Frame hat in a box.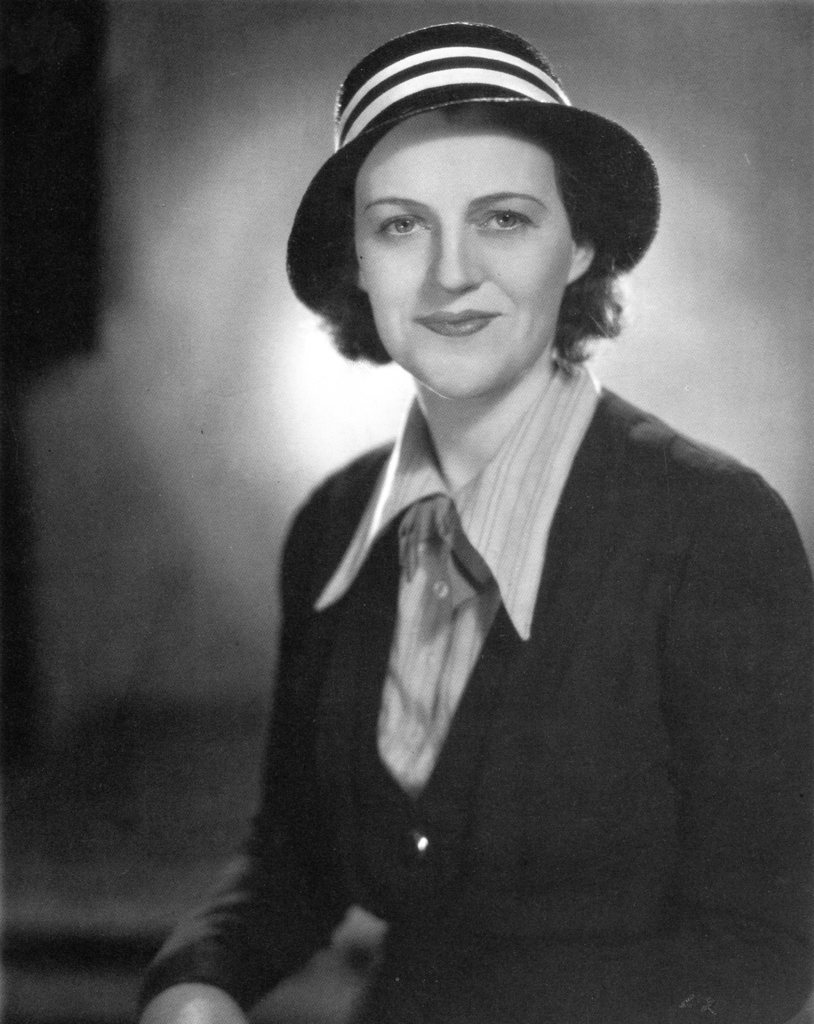
(282,24,660,326).
